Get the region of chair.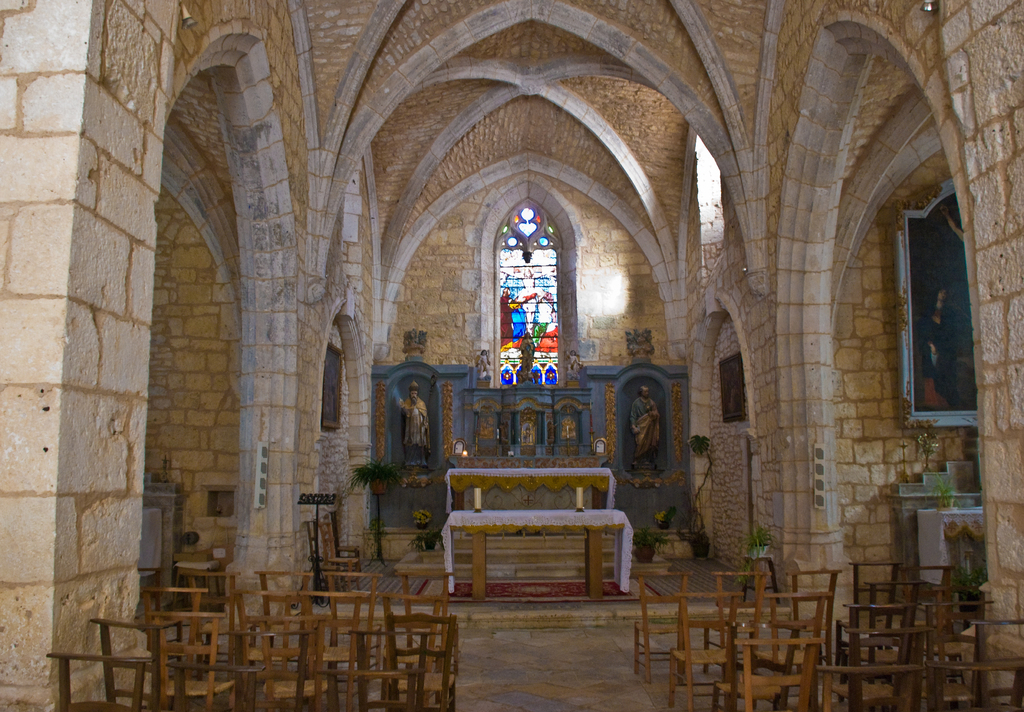
149:601:232:711.
